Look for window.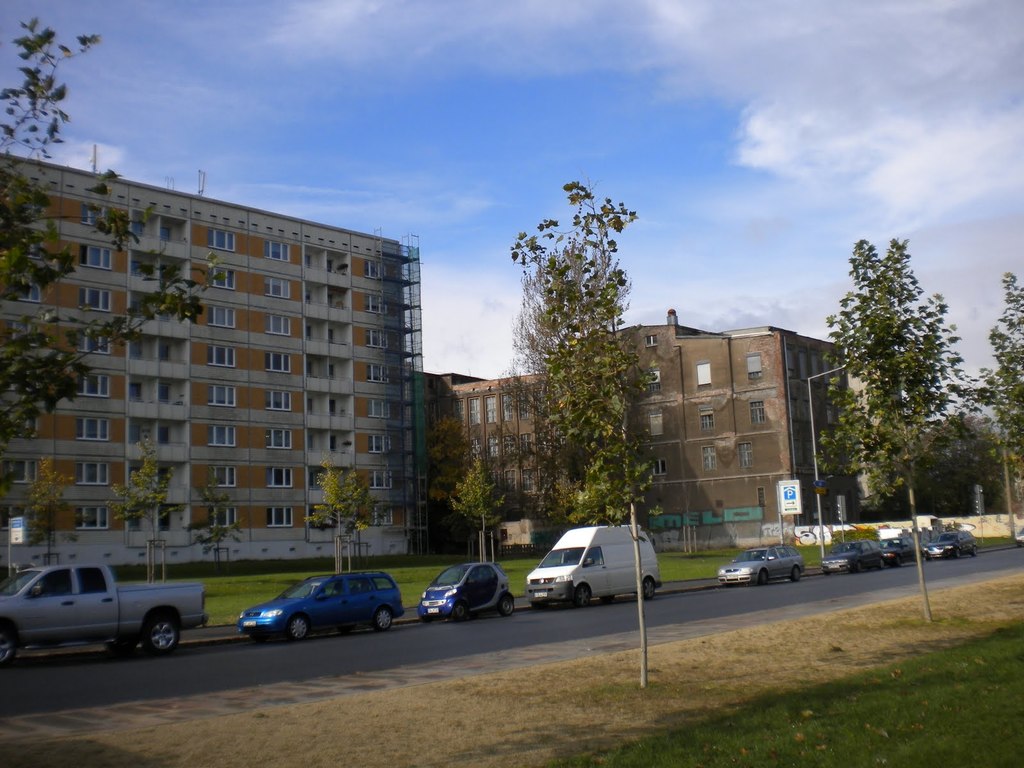
Found: (x1=639, y1=372, x2=662, y2=397).
